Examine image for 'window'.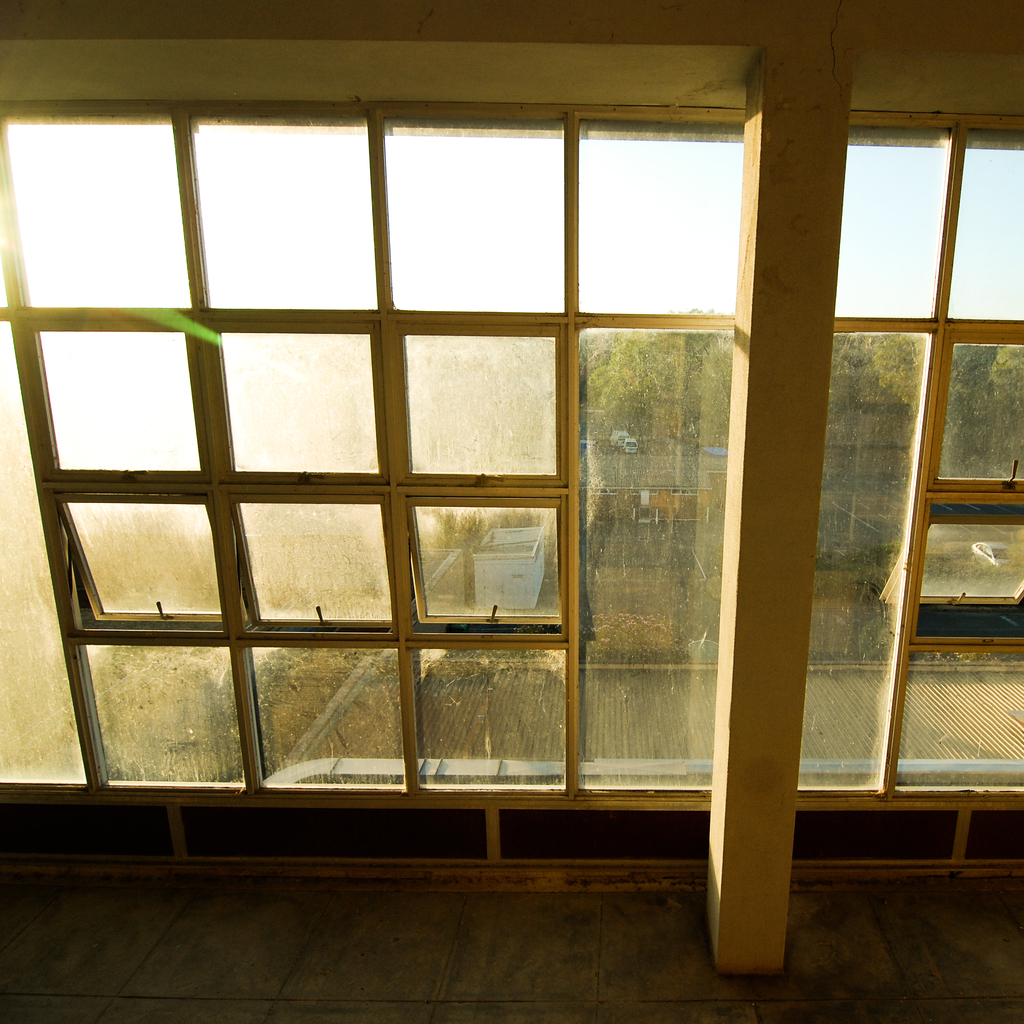
Examination result: [left=577, top=141, right=742, bottom=307].
